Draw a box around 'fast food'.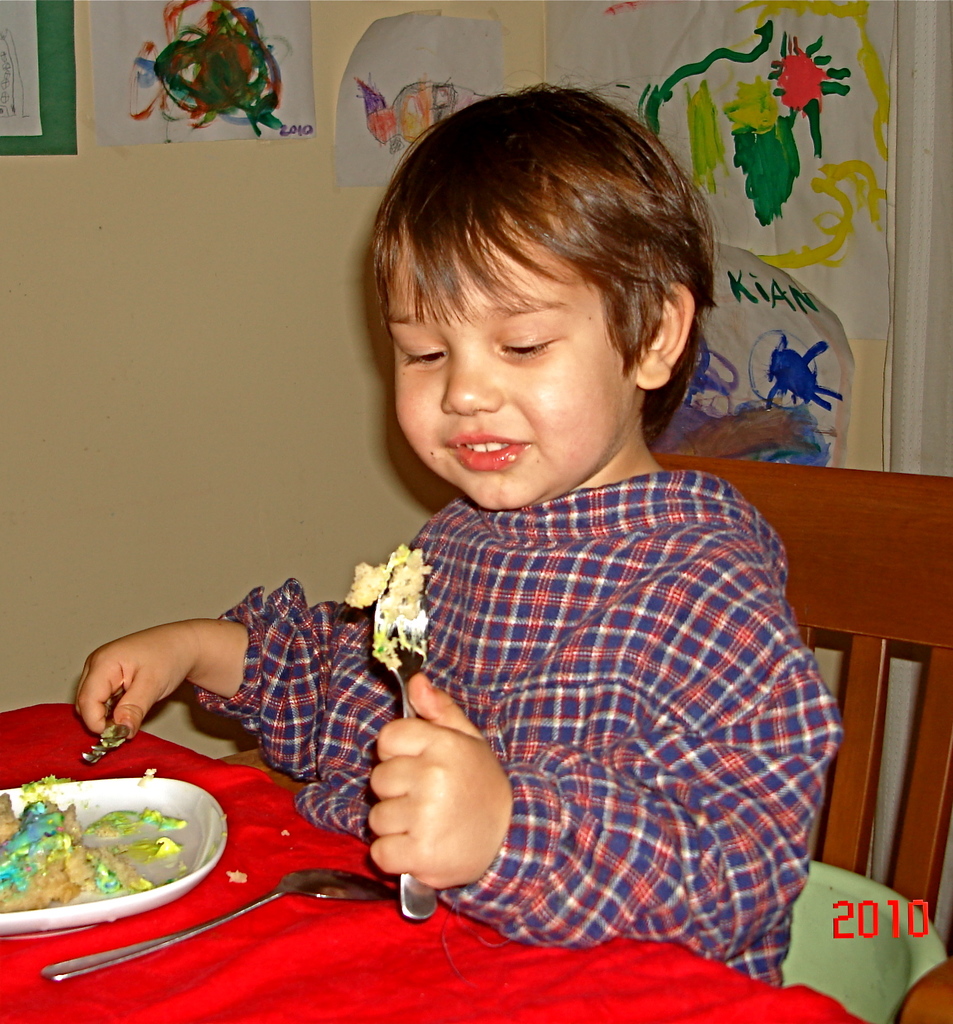
<box>21,782,278,931</box>.
